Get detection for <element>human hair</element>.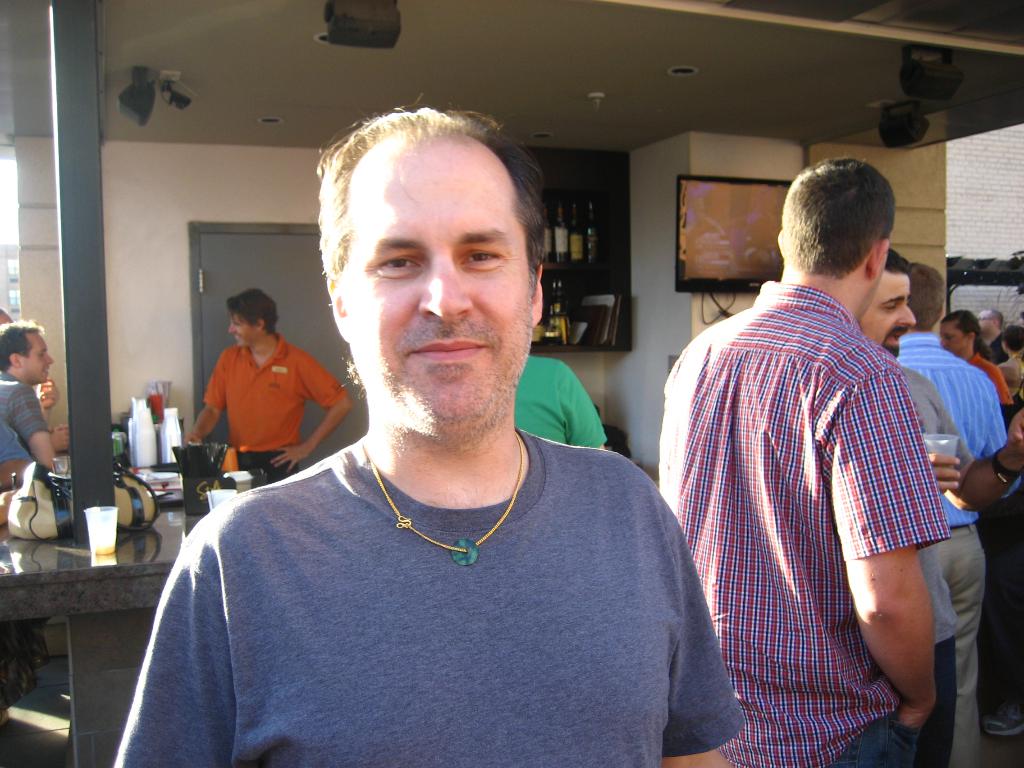
Detection: bbox(884, 248, 912, 275).
